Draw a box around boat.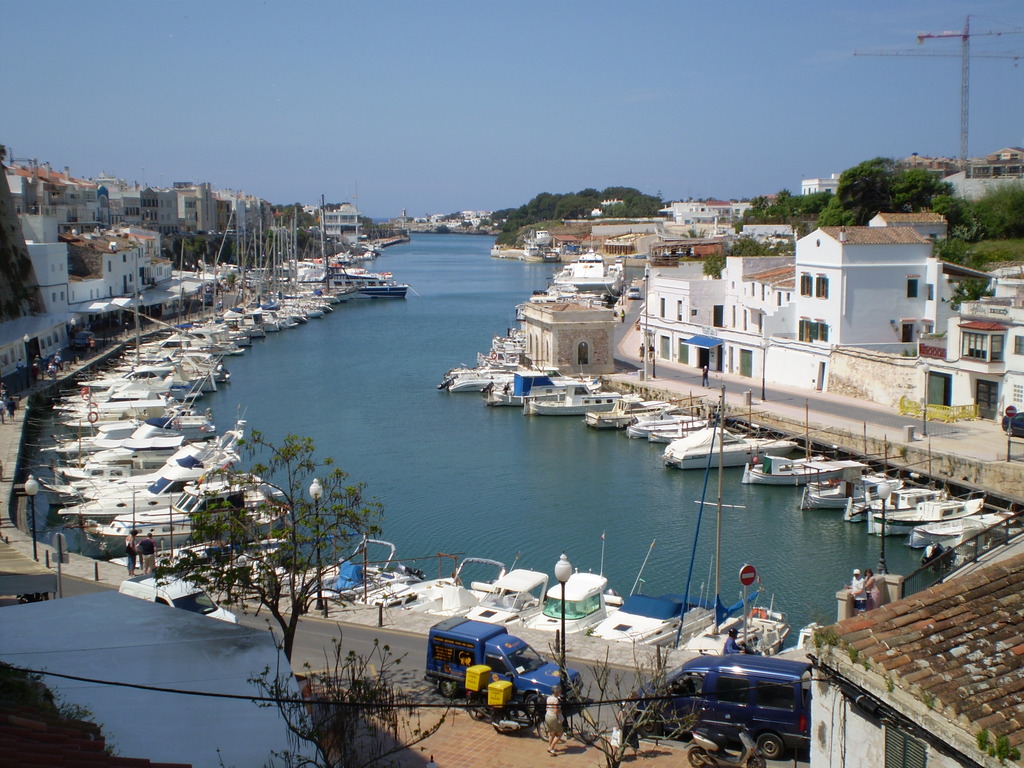
45 395 171 419.
